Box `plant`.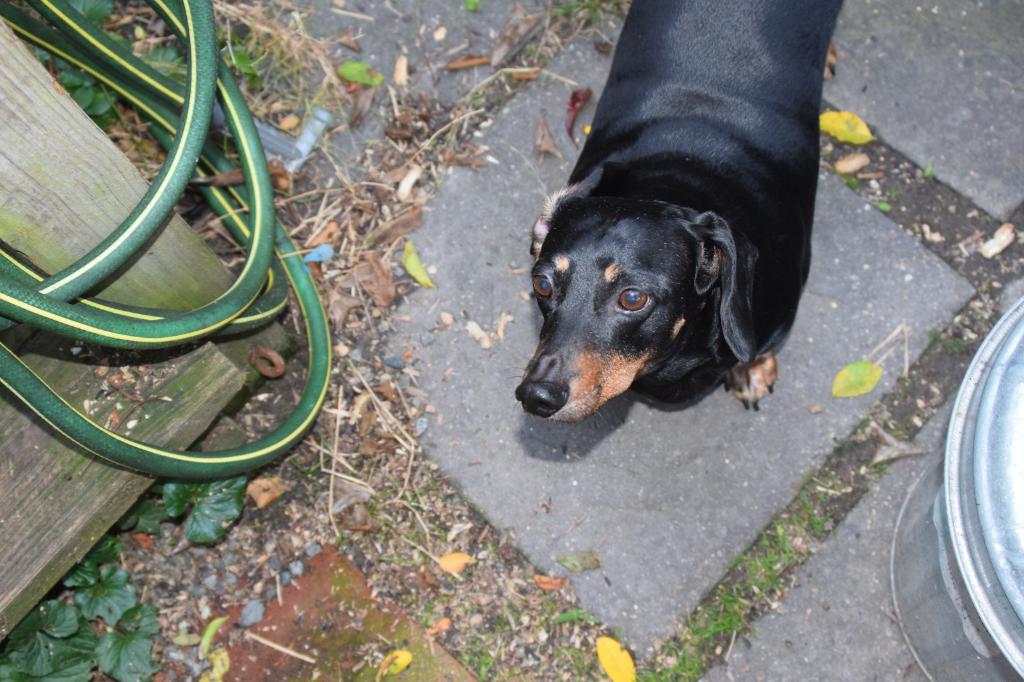
<bbox>540, 601, 603, 632</bbox>.
